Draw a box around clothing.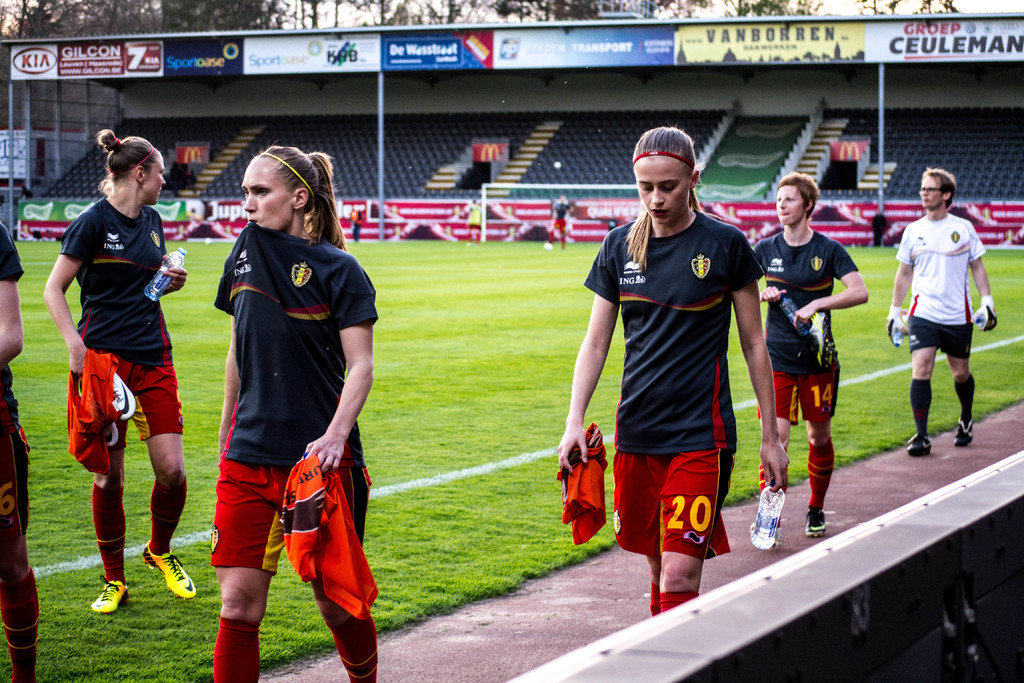
rect(202, 213, 374, 568).
